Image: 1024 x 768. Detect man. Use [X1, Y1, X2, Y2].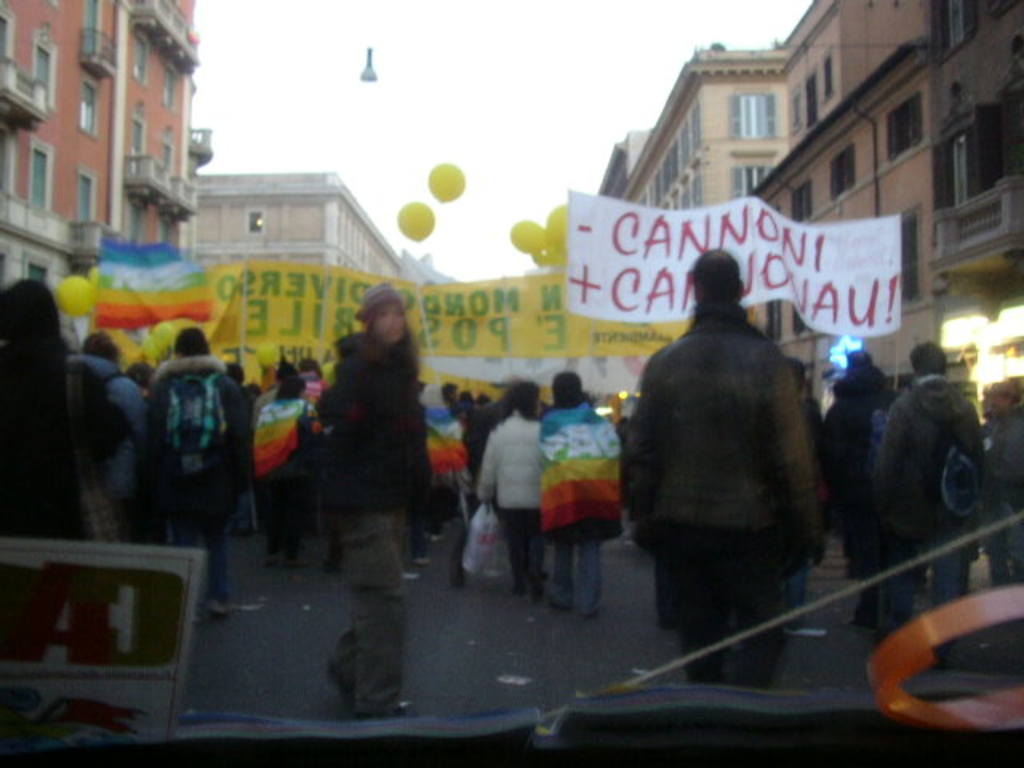
[61, 347, 144, 587].
